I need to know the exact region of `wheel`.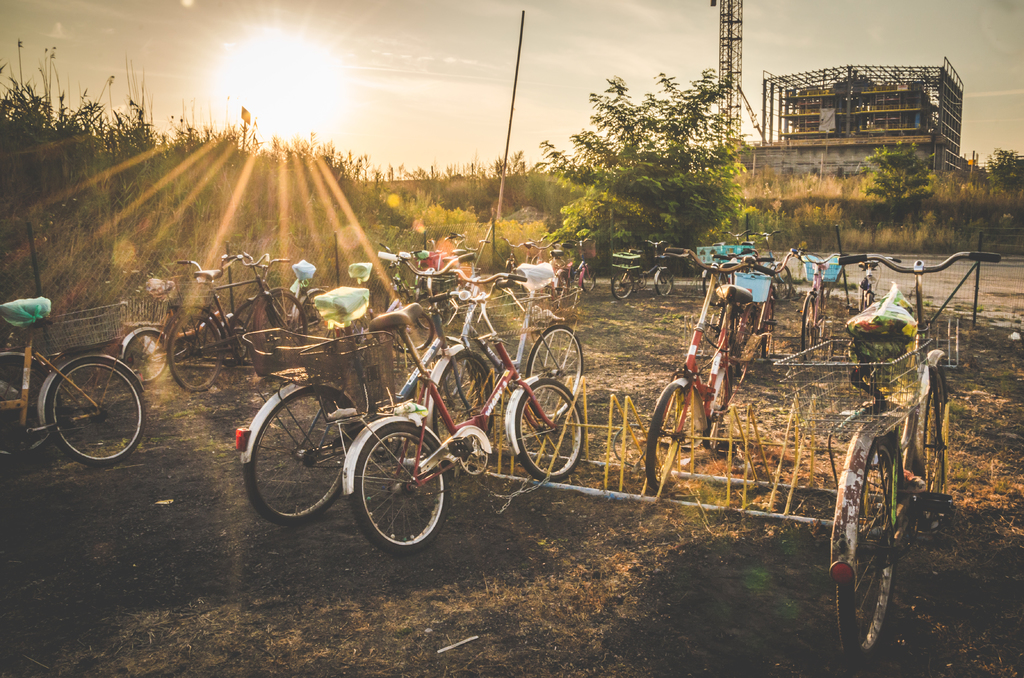
Region: (left=0, top=351, right=52, bottom=462).
